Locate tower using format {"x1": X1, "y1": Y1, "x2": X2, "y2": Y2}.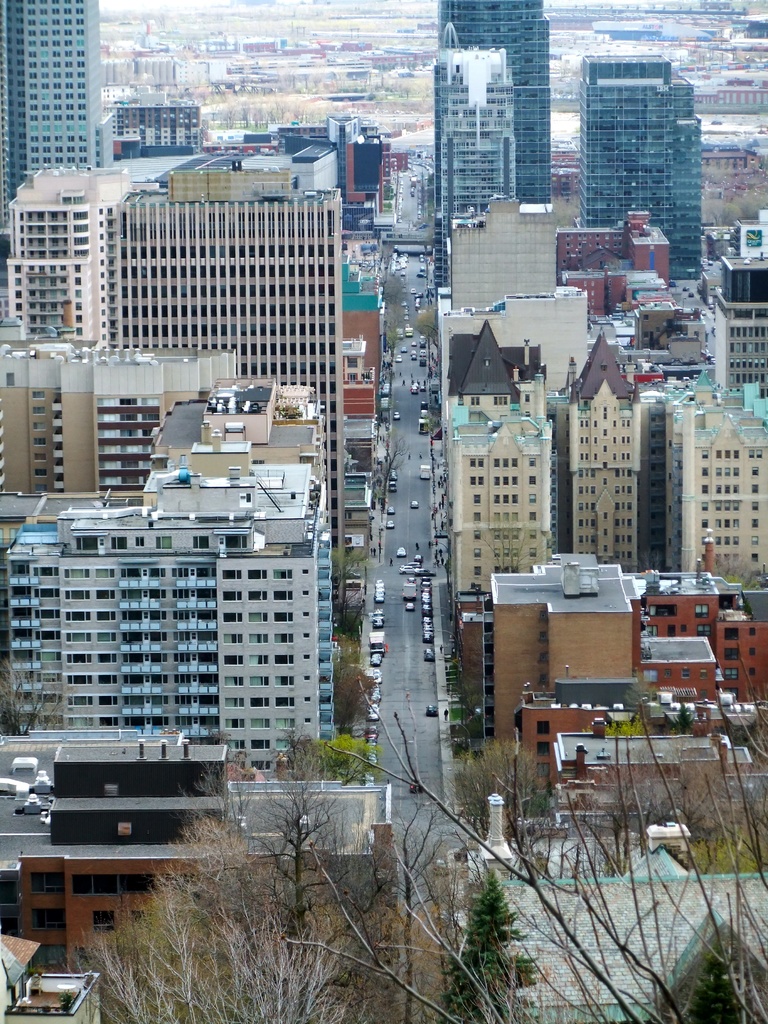
{"x1": 420, "y1": 14, "x2": 583, "y2": 211}.
